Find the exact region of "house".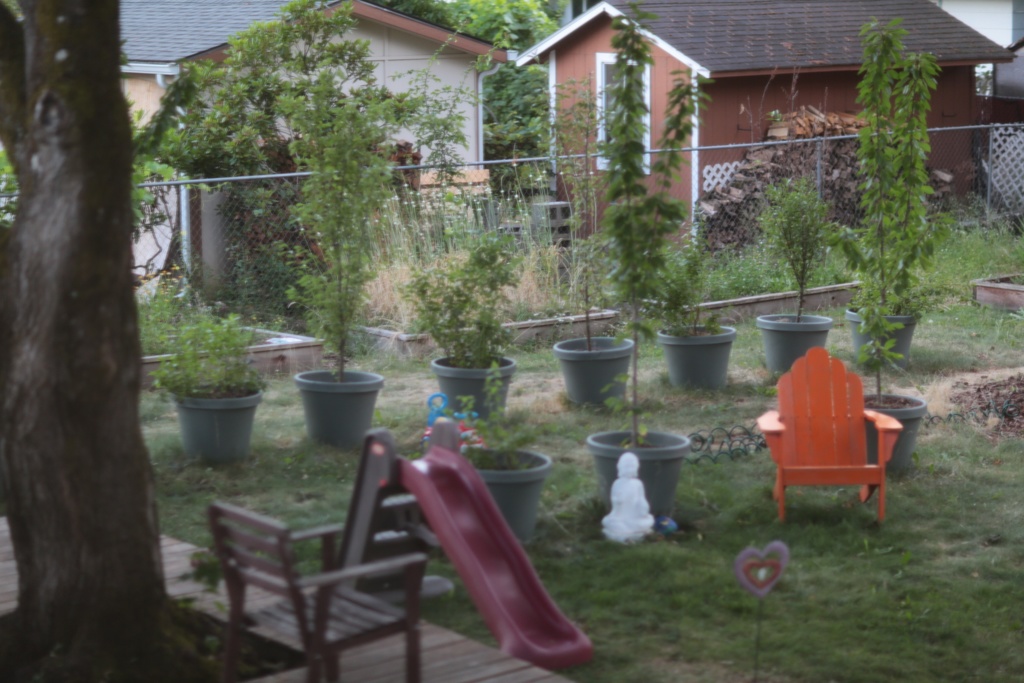
Exact region: pyautogui.locateOnScreen(180, 0, 495, 304).
